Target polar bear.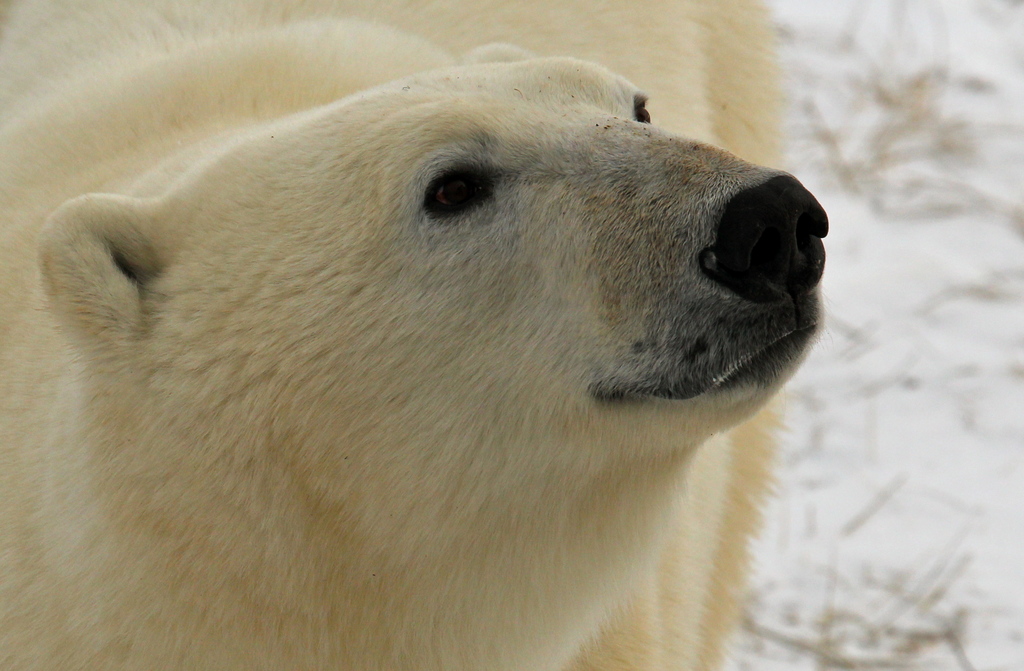
Target region: pyautogui.locateOnScreen(0, 0, 832, 670).
